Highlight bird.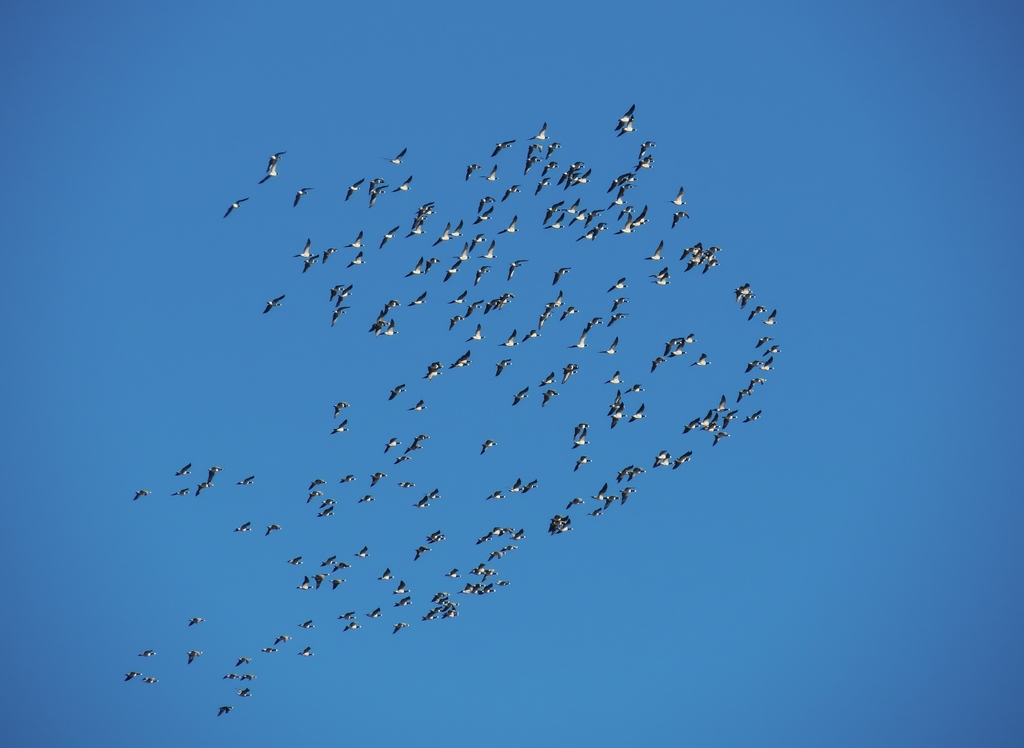
Highlighted region: (391,581,412,596).
